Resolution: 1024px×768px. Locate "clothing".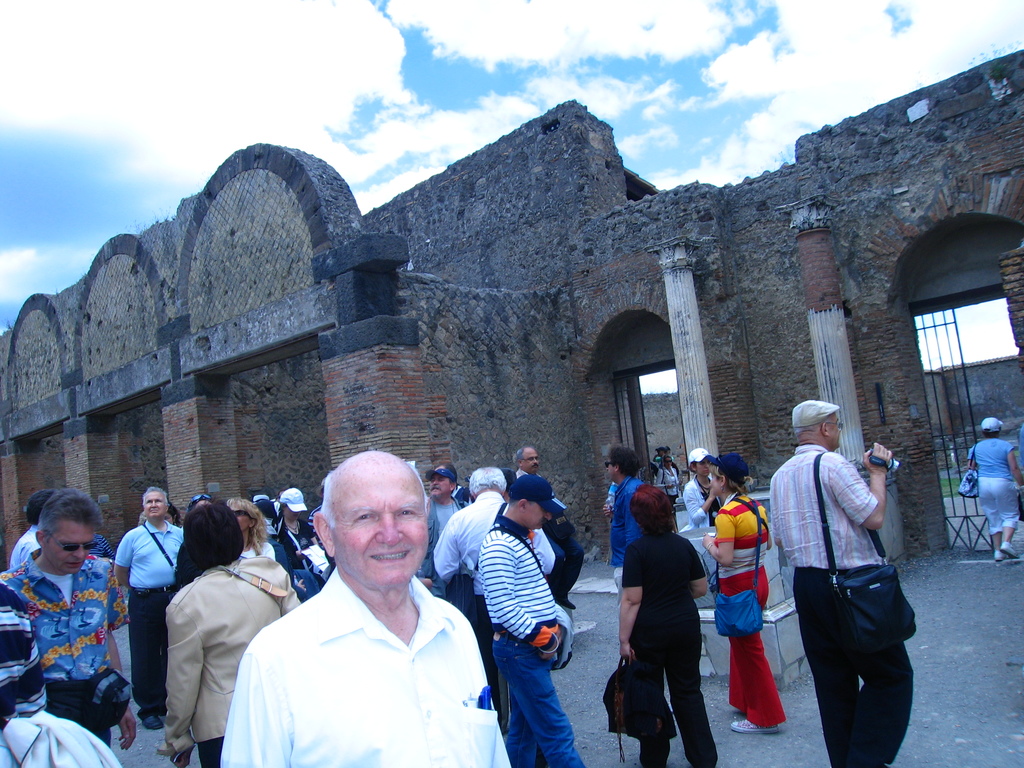
left=225, top=541, right=499, bottom=761.
